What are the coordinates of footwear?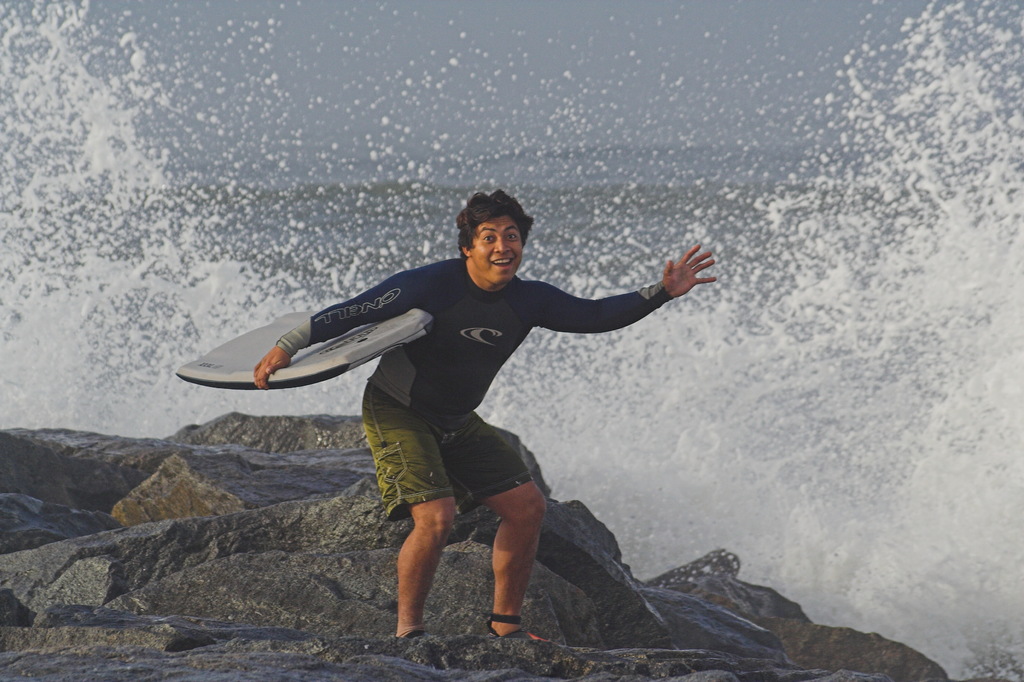
detection(483, 615, 545, 640).
